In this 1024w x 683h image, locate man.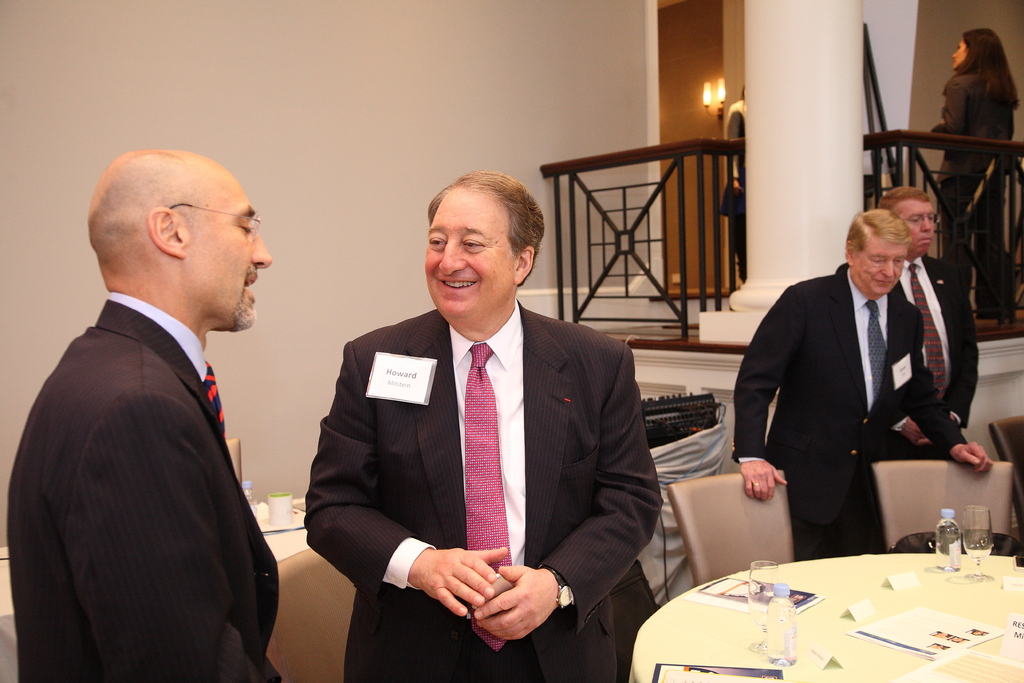
Bounding box: <region>17, 125, 308, 674</region>.
